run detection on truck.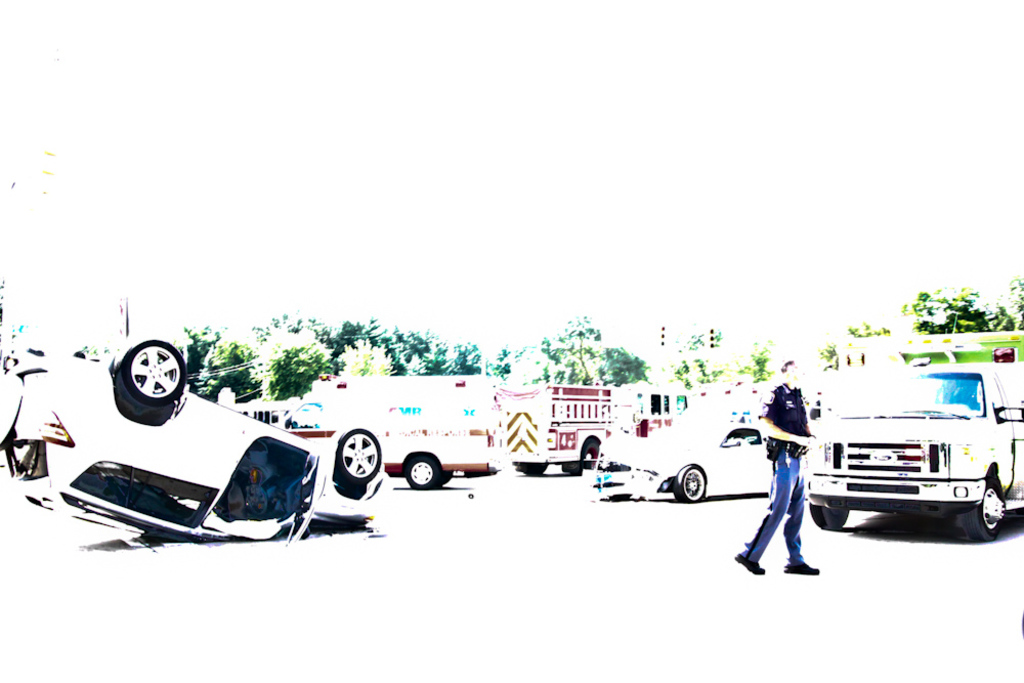
Result: (485,369,630,461).
